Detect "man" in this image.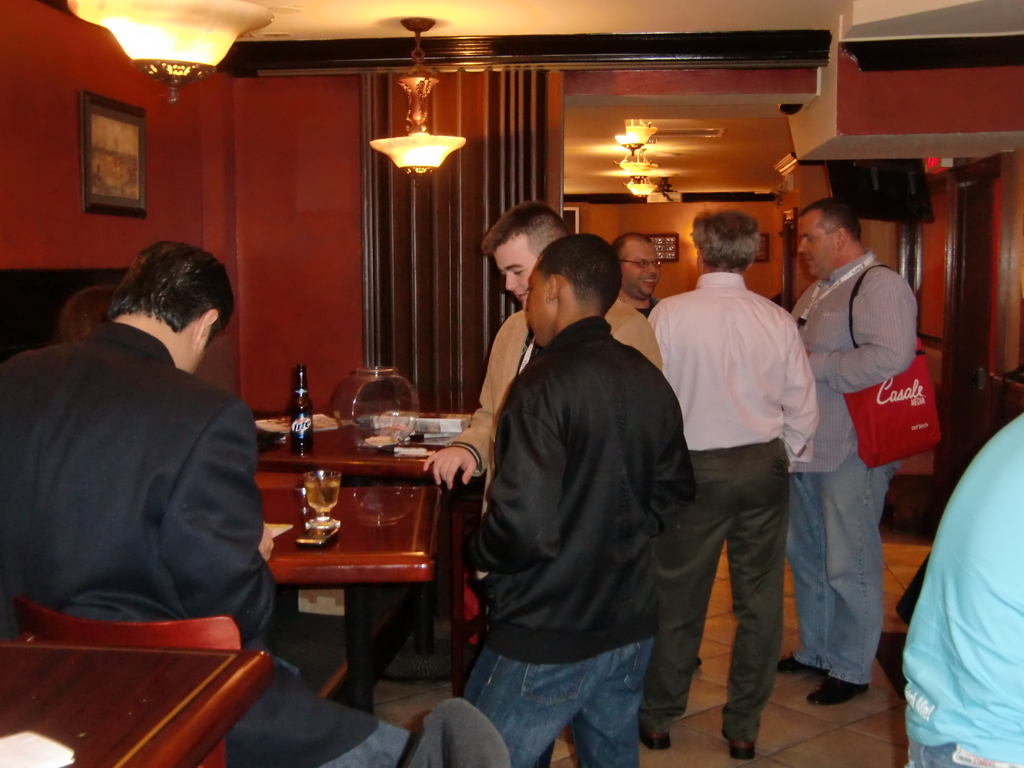
Detection: (783,195,920,707).
